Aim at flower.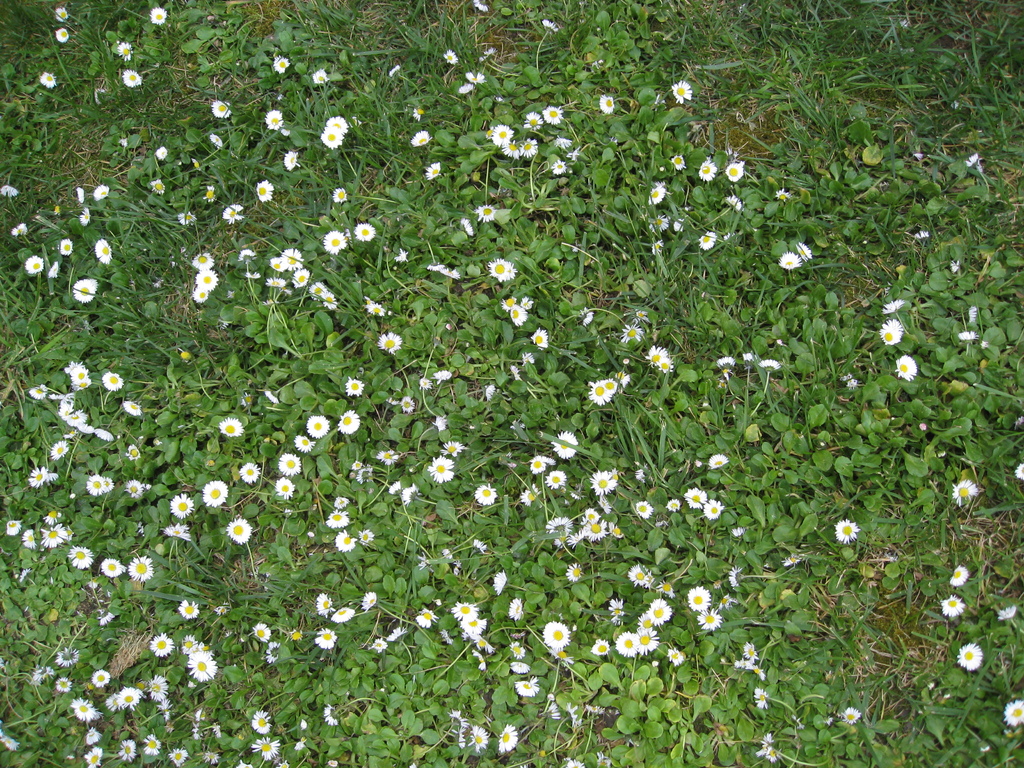
Aimed at (311, 627, 335, 650).
